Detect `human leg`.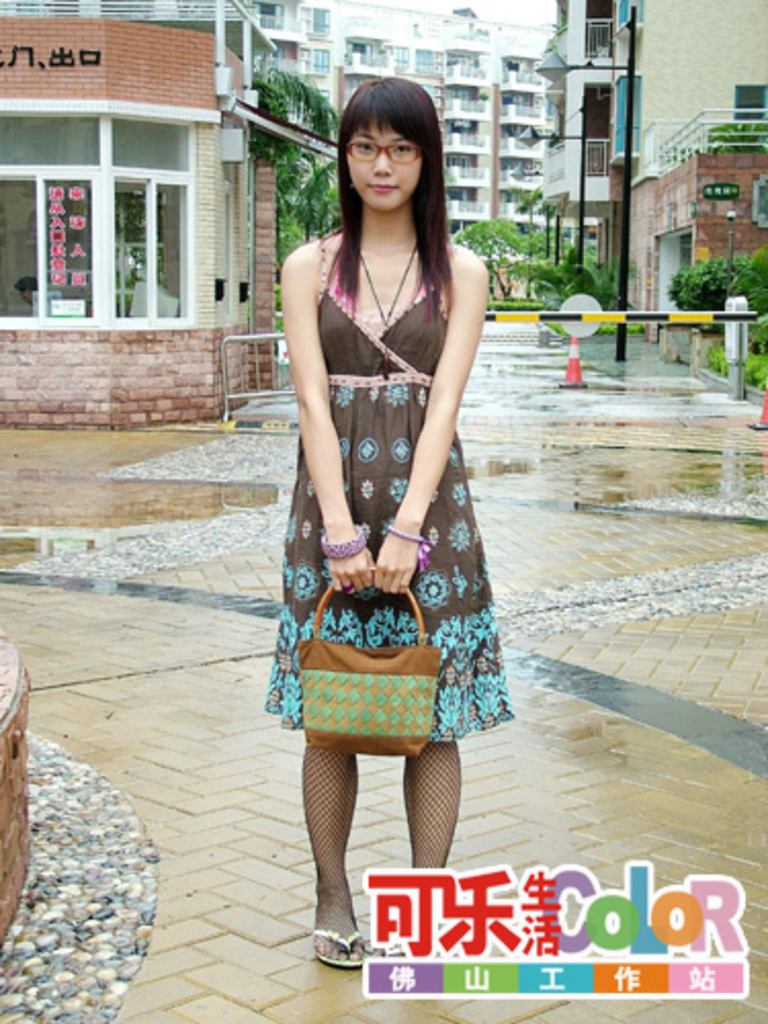
Detected at 379,459,504,954.
